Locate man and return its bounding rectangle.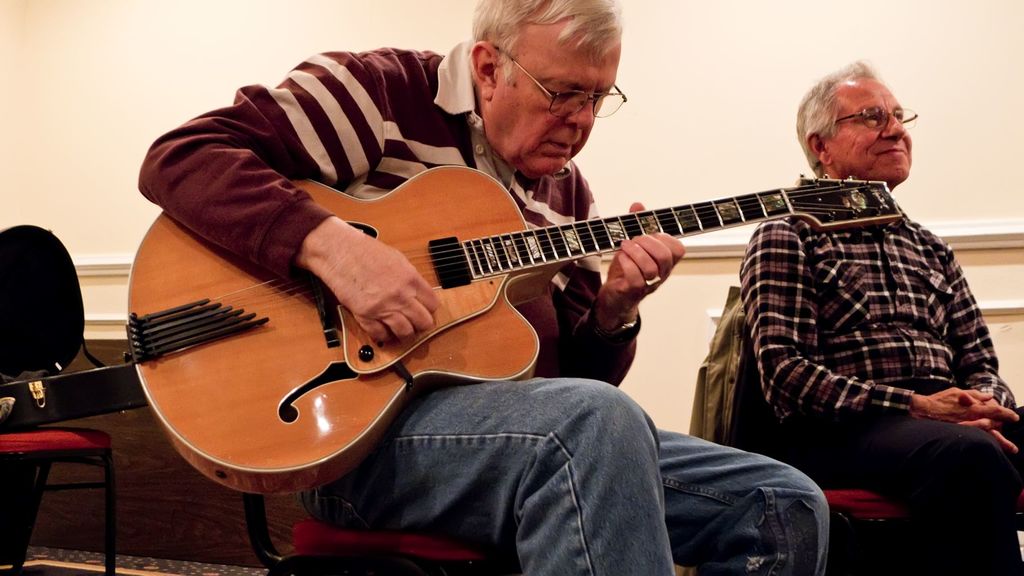
<region>718, 50, 1003, 525</region>.
